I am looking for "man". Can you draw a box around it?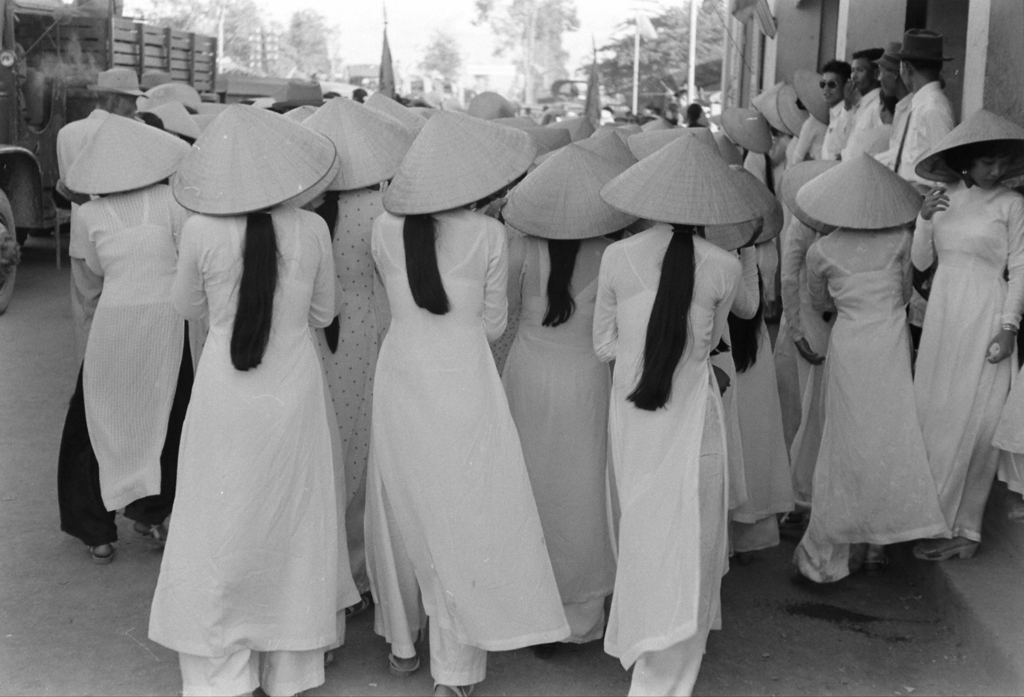
Sure, the bounding box is [819, 28, 954, 335].
